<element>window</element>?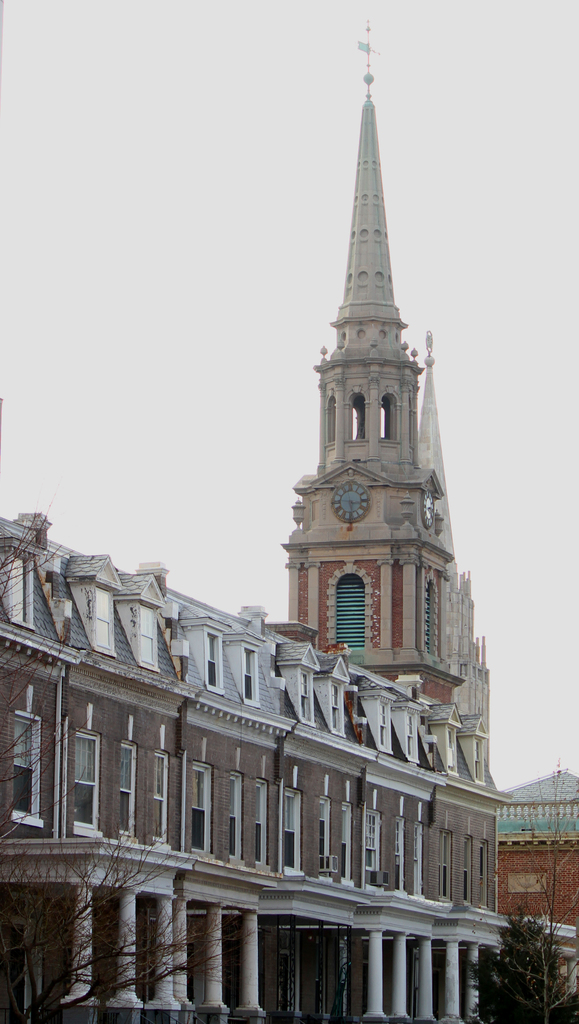
395, 816, 408, 891
